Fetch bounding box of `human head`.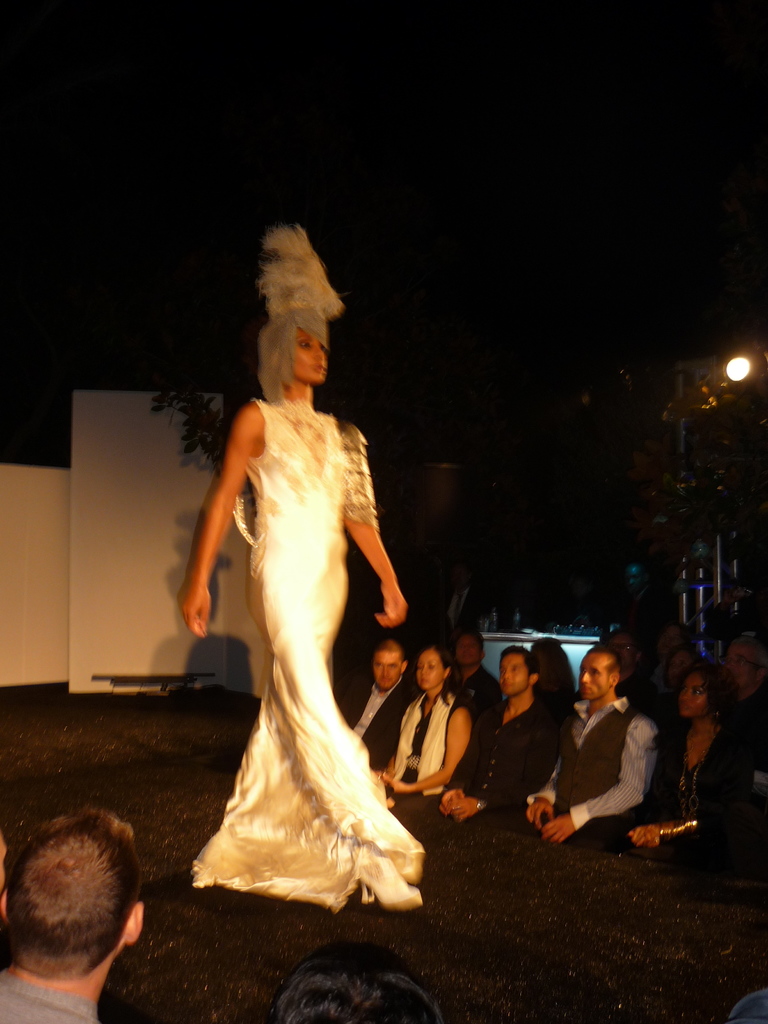
Bbox: crop(18, 819, 153, 995).
